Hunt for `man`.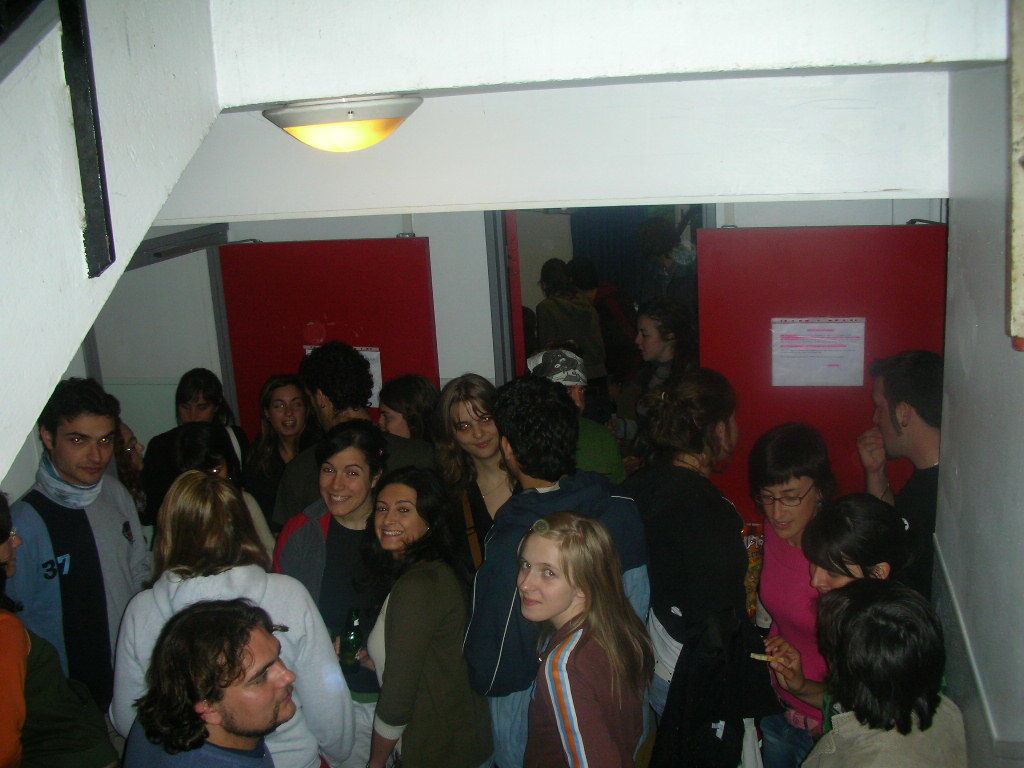
Hunted down at pyautogui.locateOnScreen(7, 362, 152, 755).
